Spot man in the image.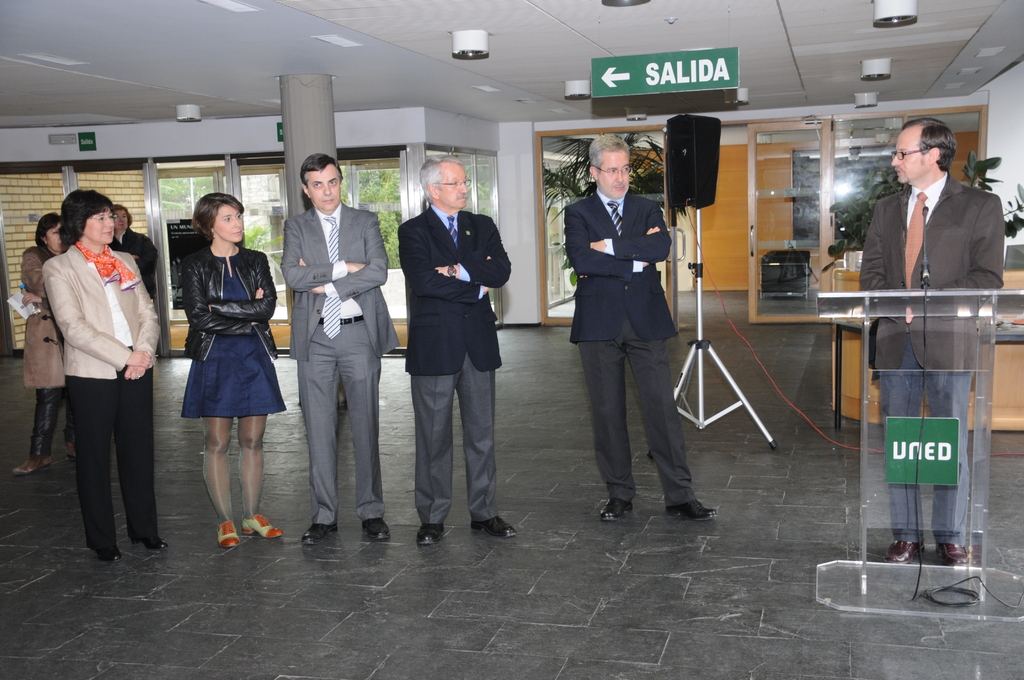
man found at [397,154,517,544].
